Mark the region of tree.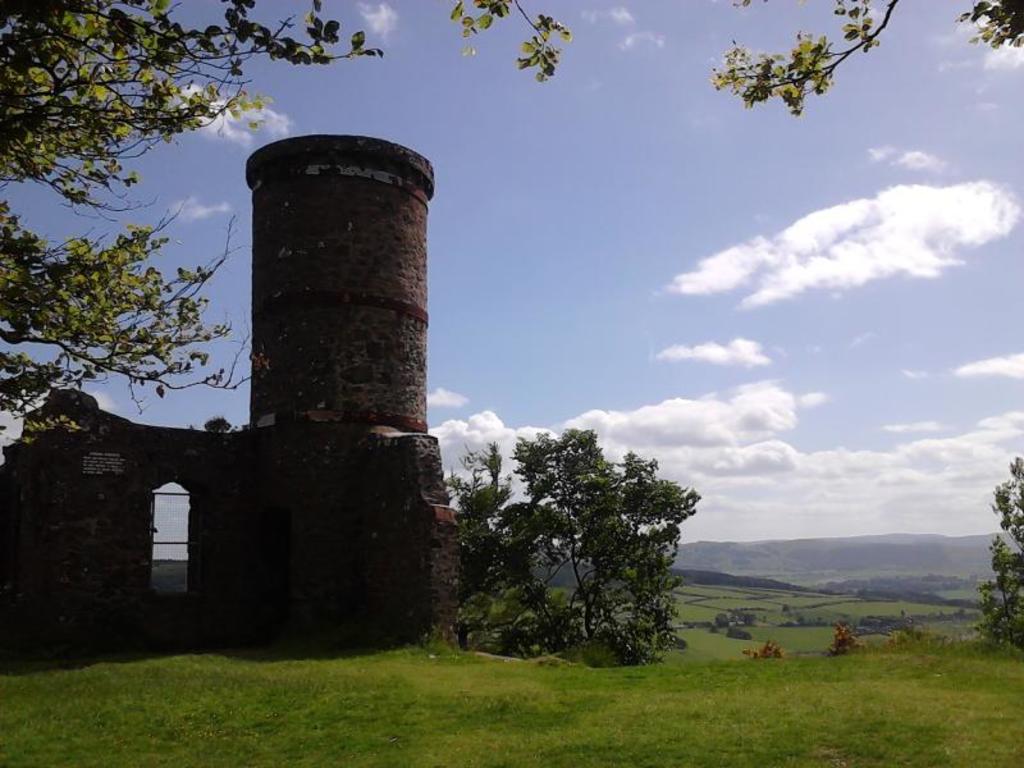
Region: region(979, 454, 1023, 644).
